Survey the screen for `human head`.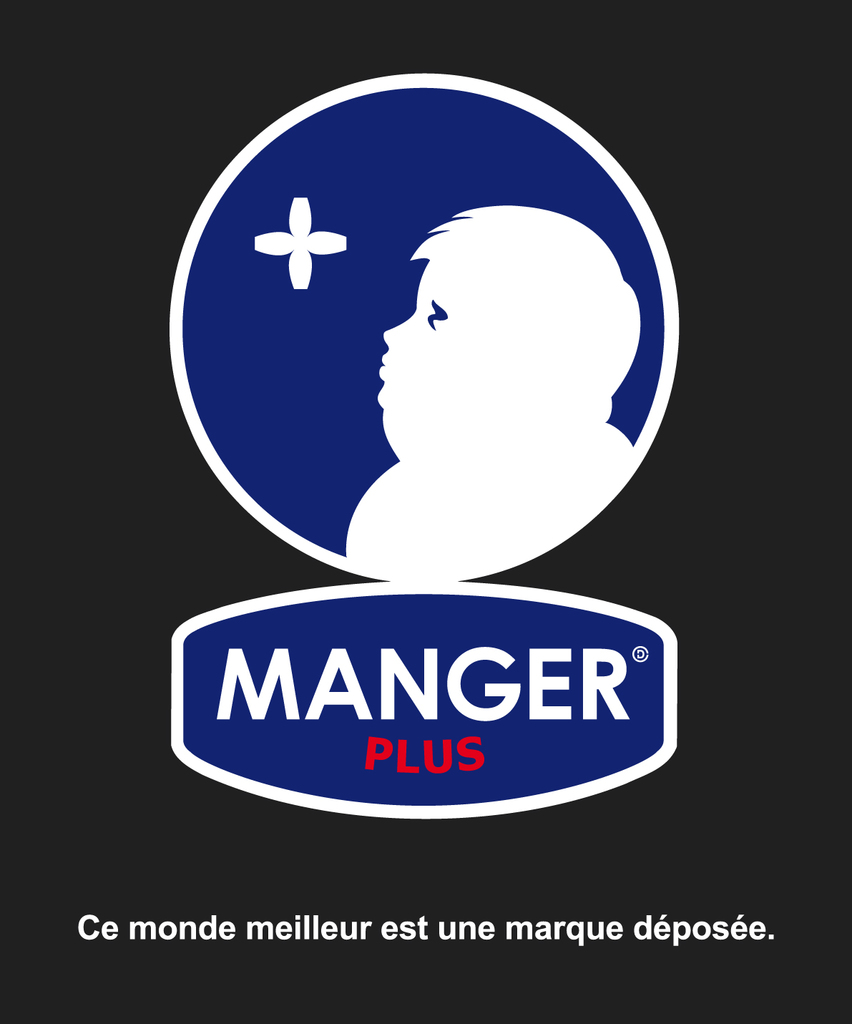
Survey found: l=348, t=187, r=654, b=511.
